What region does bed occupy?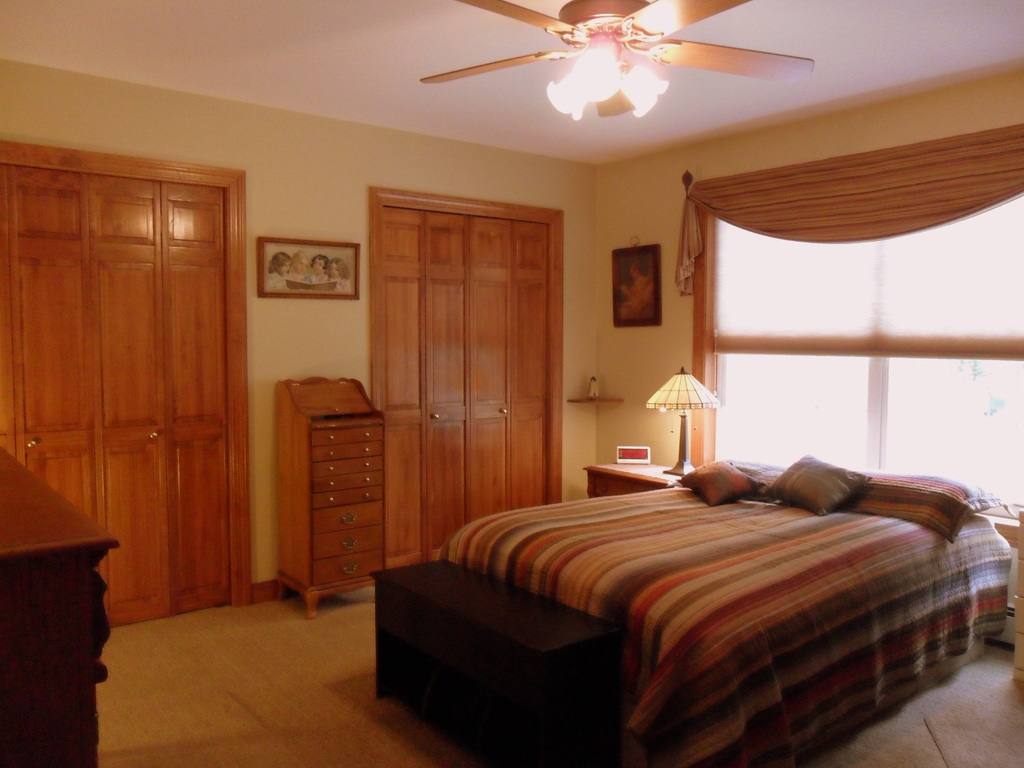
bbox=(429, 445, 1017, 767).
